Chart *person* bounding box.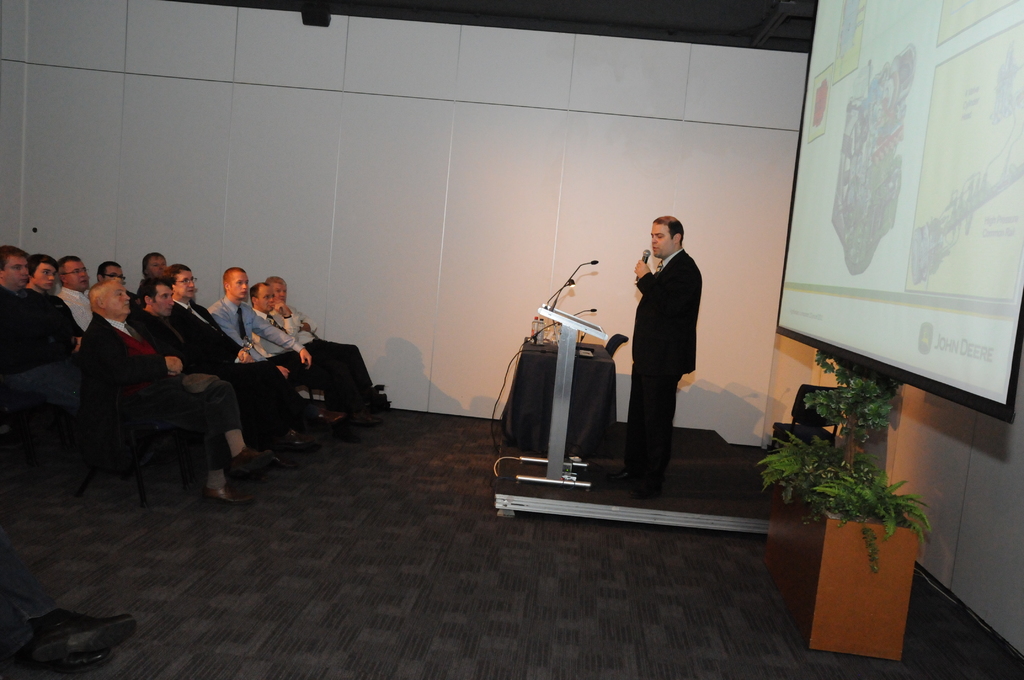
Charted: [left=0, top=241, right=85, bottom=399].
